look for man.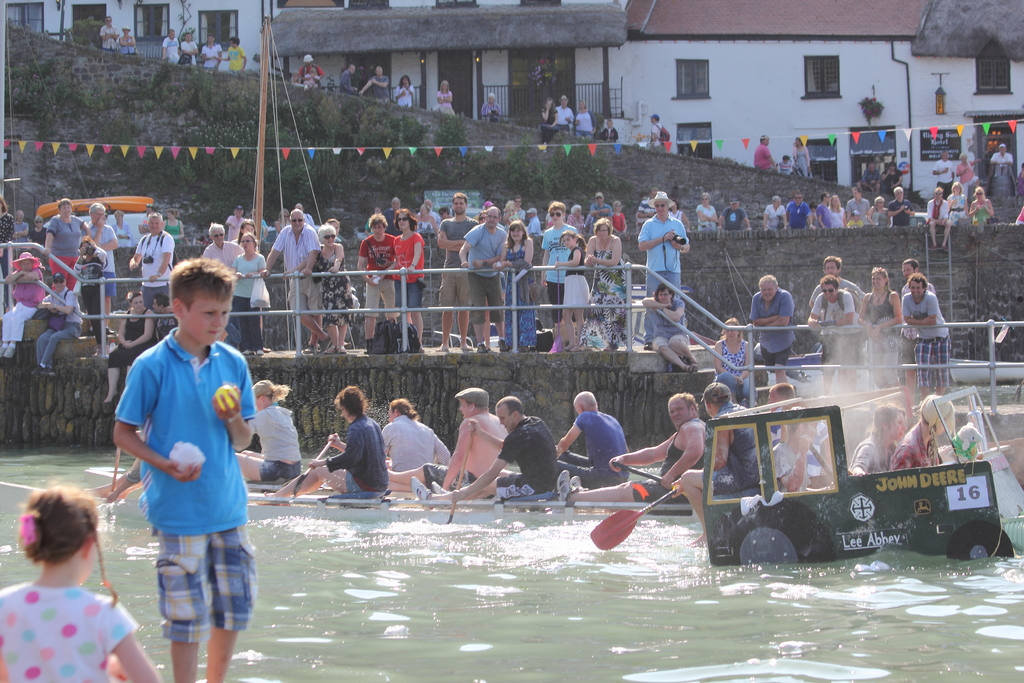
Found: <bbox>81, 203, 116, 337</bbox>.
